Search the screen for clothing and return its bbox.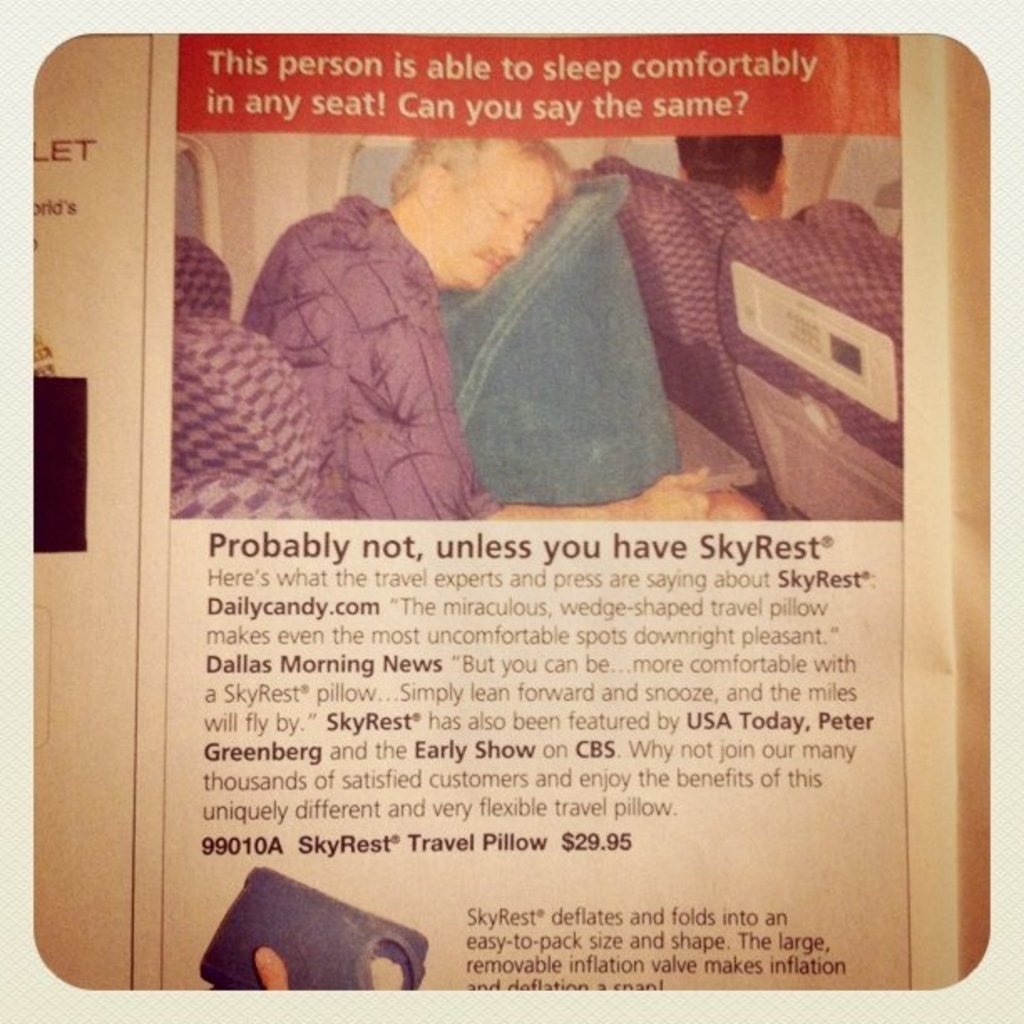
Found: (x1=244, y1=199, x2=514, y2=525).
